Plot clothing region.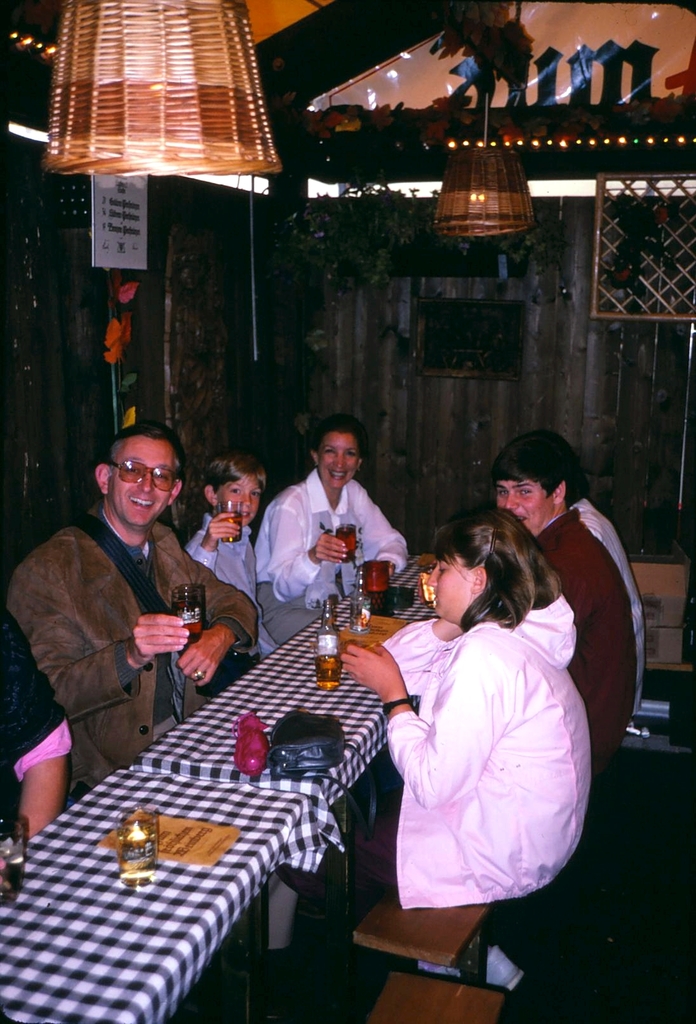
Plotted at 2,503,255,780.
